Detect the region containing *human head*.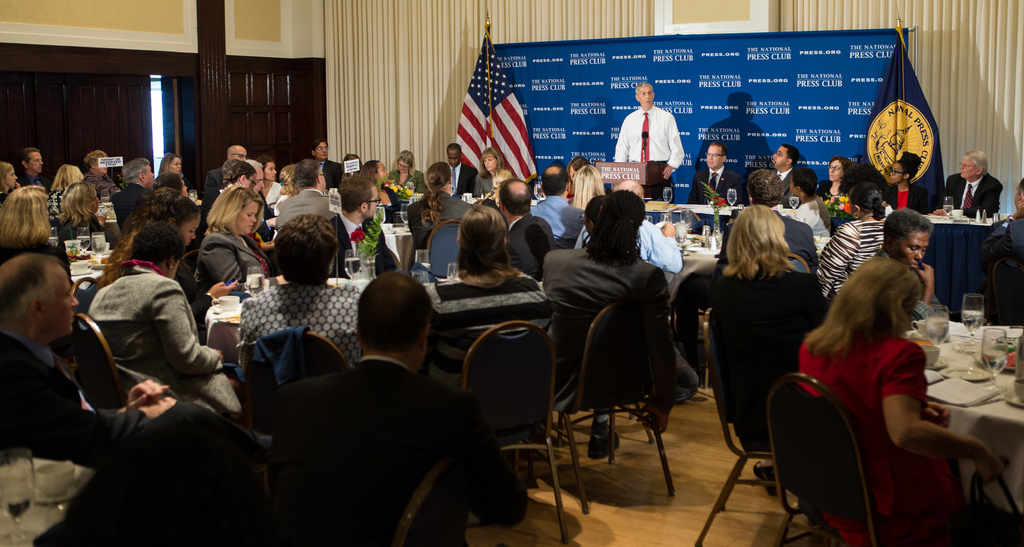
box(136, 186, 202, 244).
